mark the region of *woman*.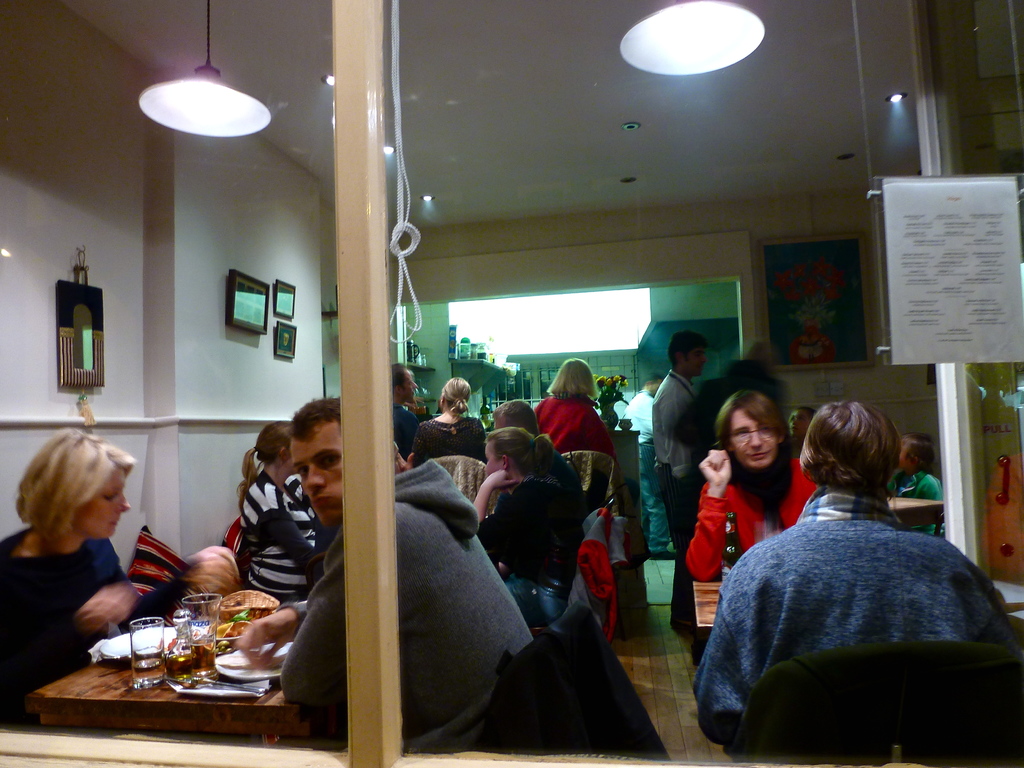
Region: locate(680, 389, 806, 585).
